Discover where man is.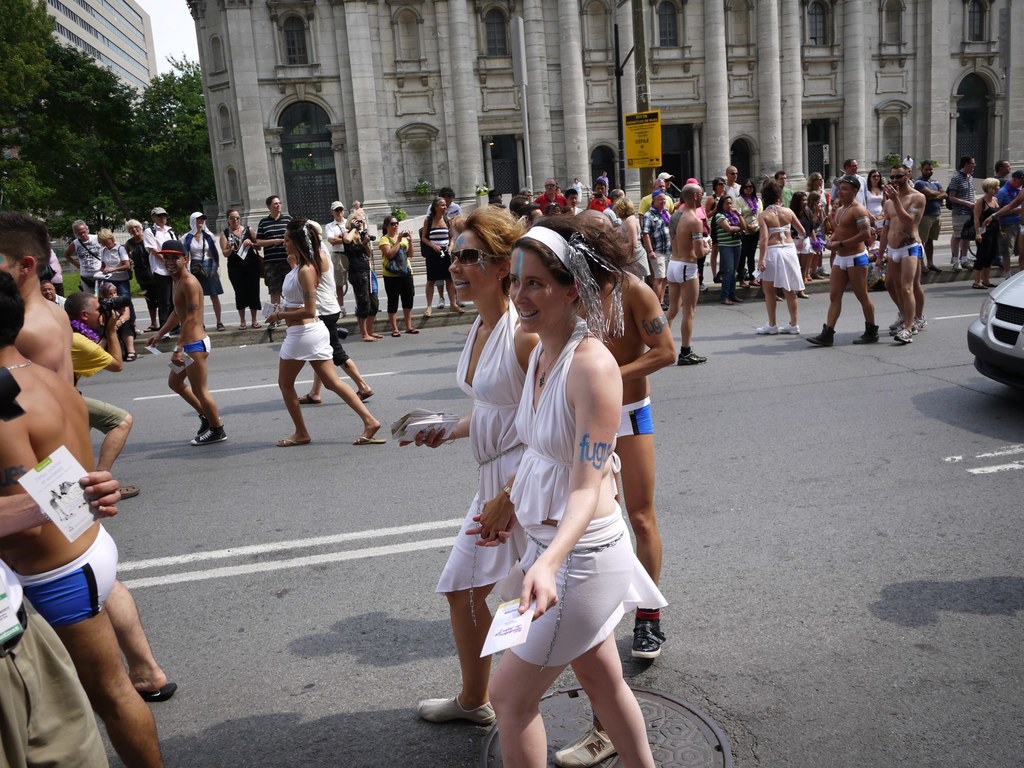
Discovered at pyautogui.locateOnScreen(993, 156, 1013, 185).
